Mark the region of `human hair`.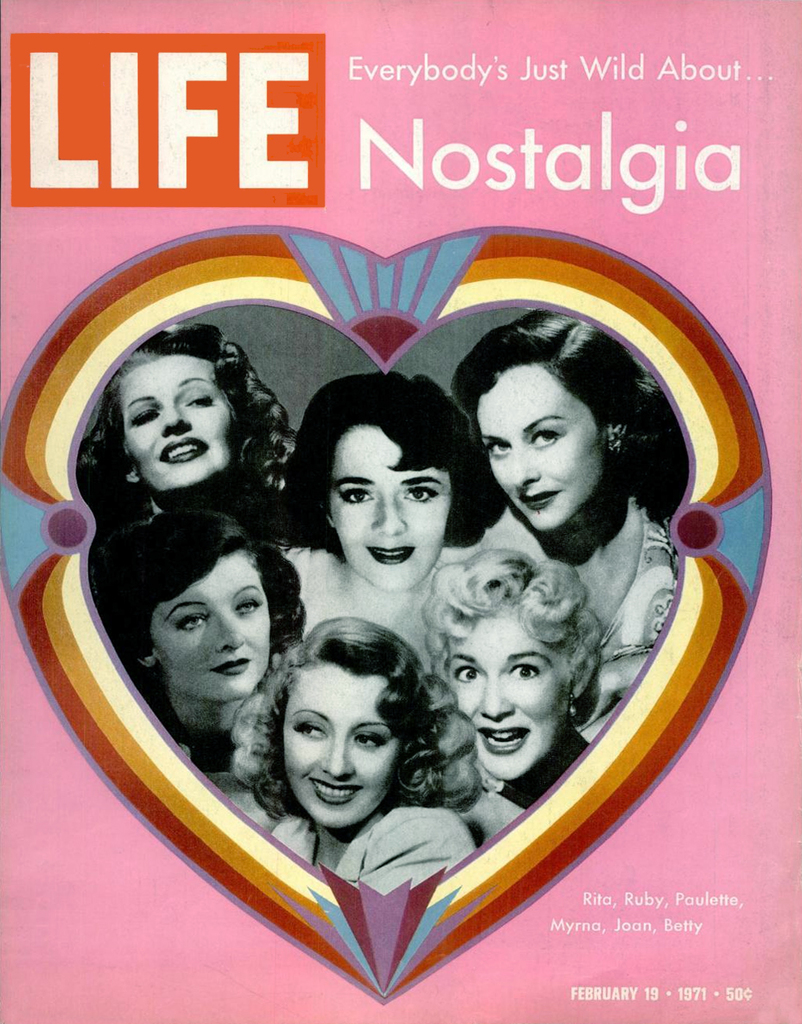
Region: <box>419,566,607,806</box>.
